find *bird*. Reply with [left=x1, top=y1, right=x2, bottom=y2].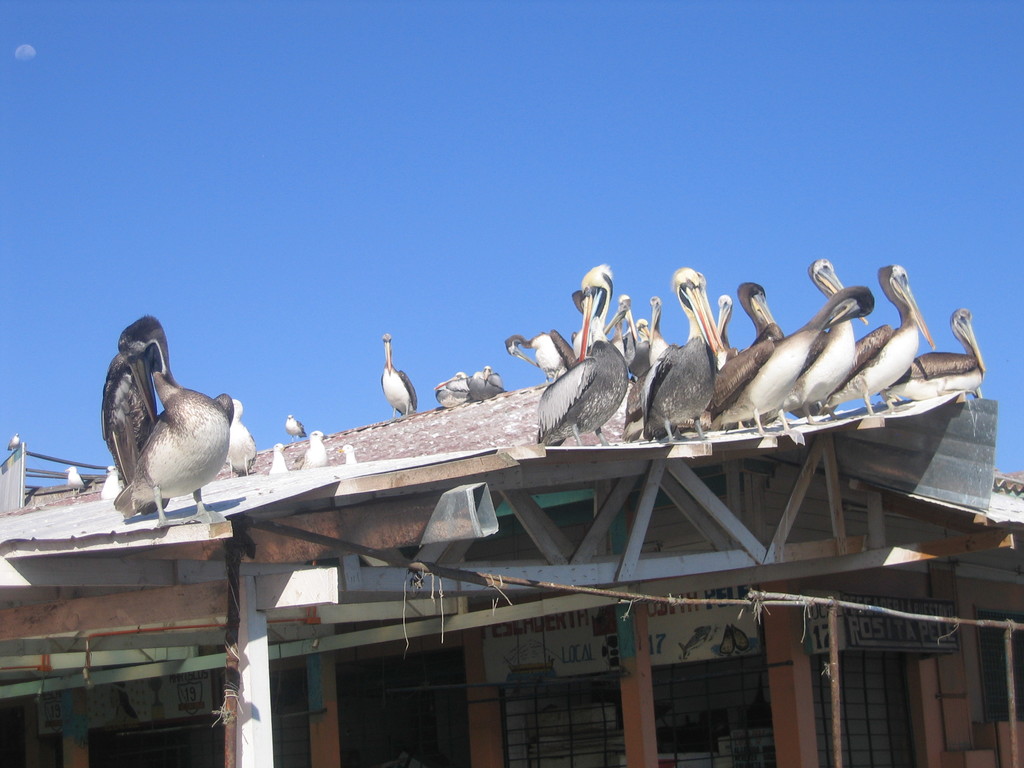
[left=709, top=278, right=875, bottom=436].
